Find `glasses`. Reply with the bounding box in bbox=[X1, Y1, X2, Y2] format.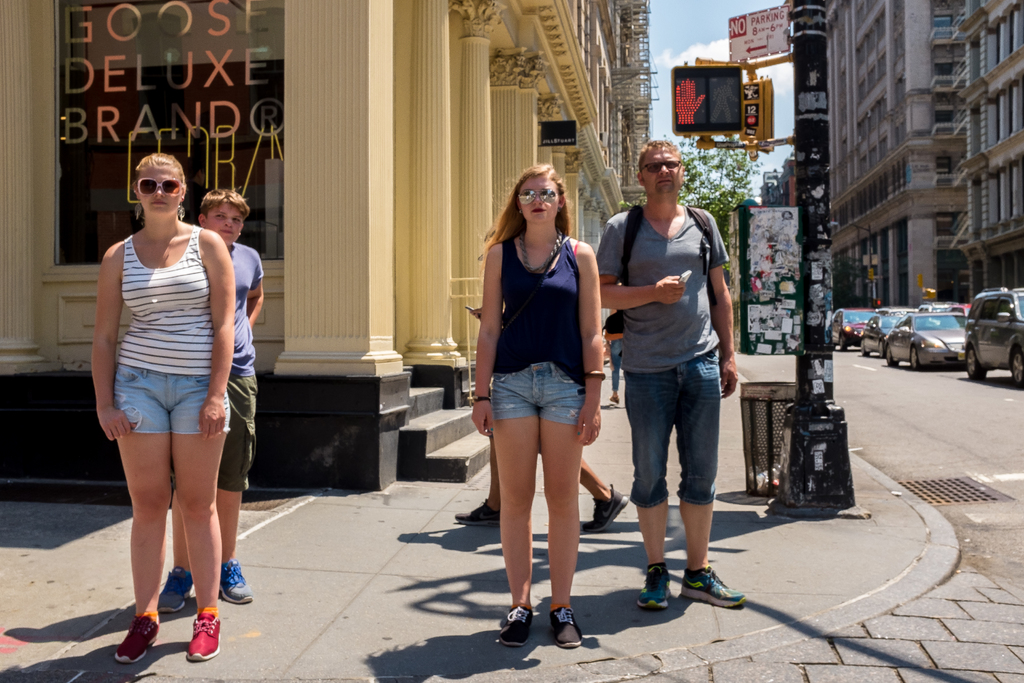
bbox=[643, 157, 683, 172].
